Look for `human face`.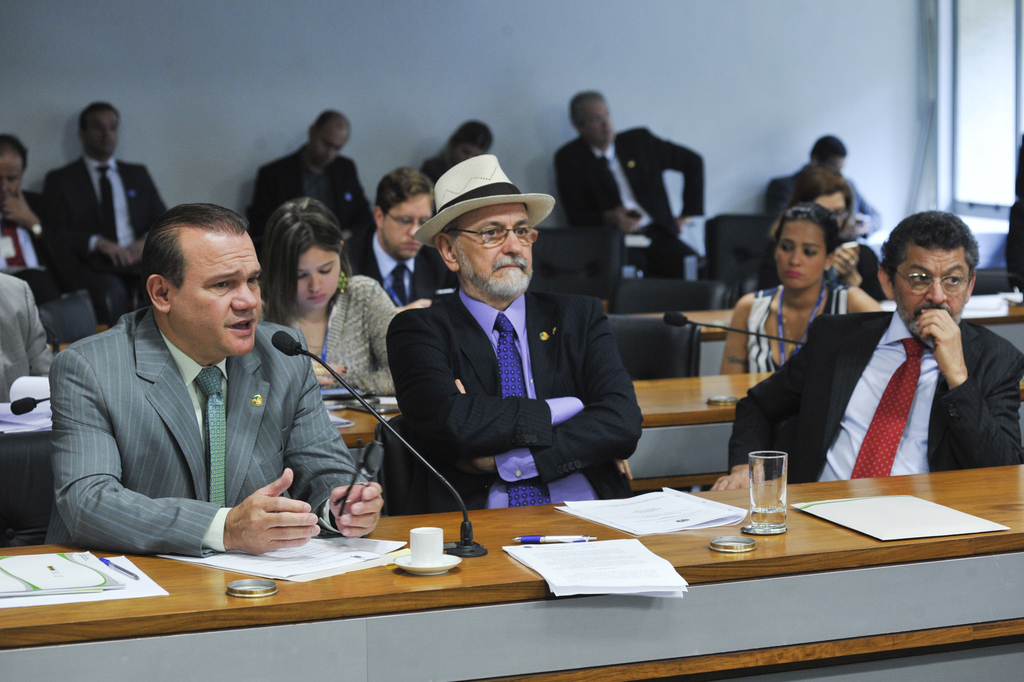
Found: select_region(777, 221, 829, 293).
